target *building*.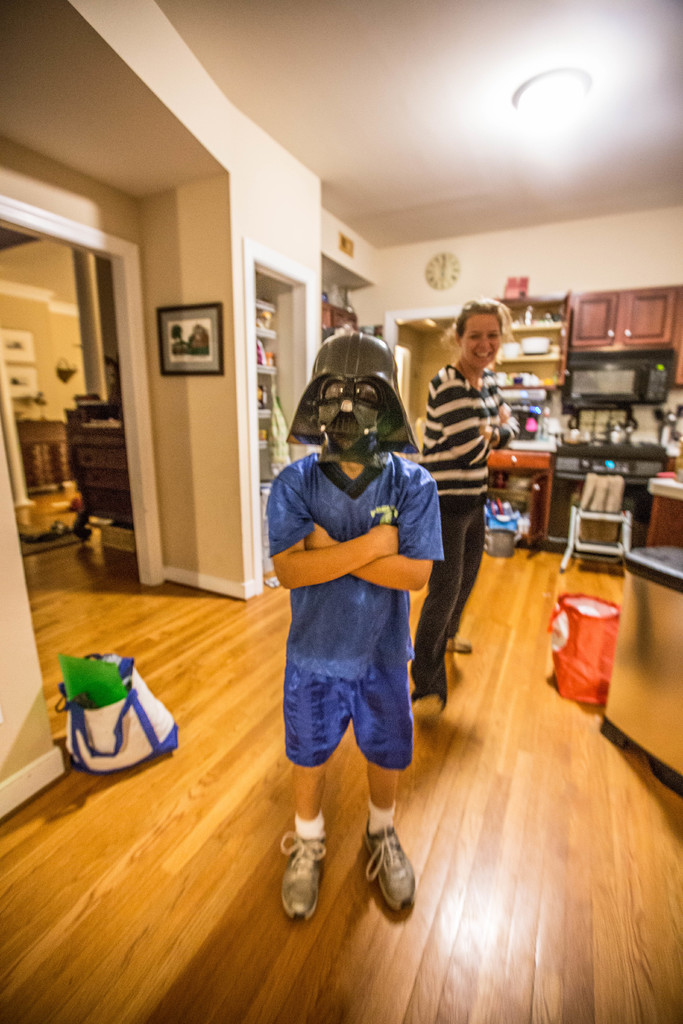
Target region: box(0, 4, 682, 1023).
